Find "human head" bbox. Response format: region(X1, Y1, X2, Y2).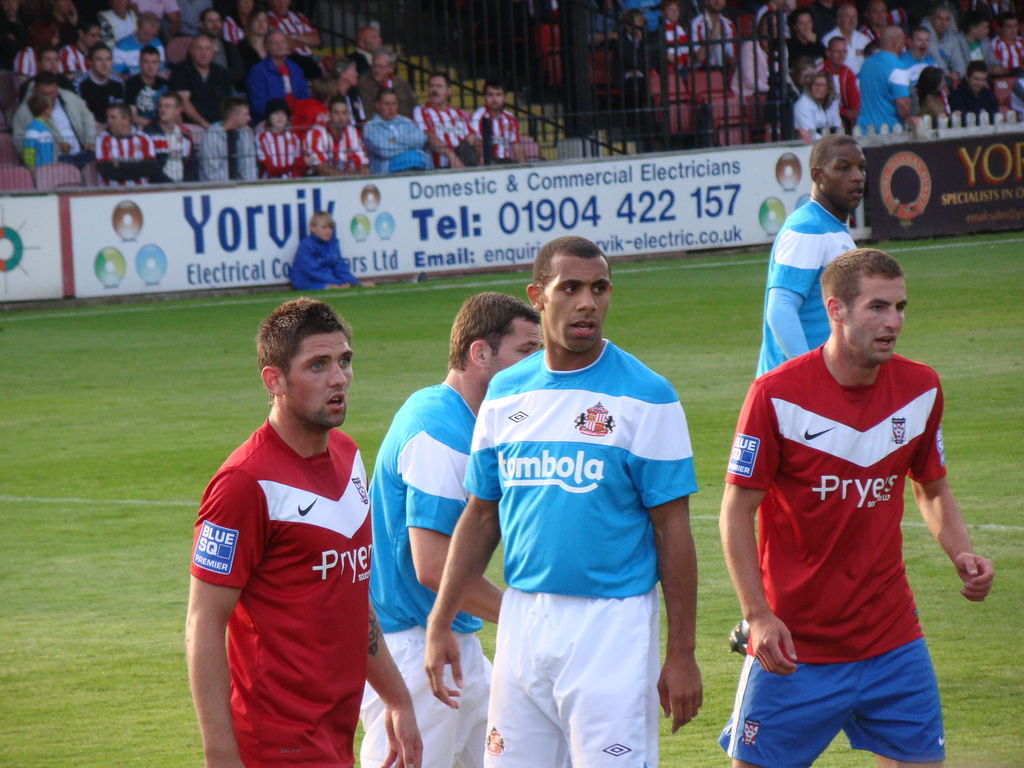
region(325, 100, 353, 134).
